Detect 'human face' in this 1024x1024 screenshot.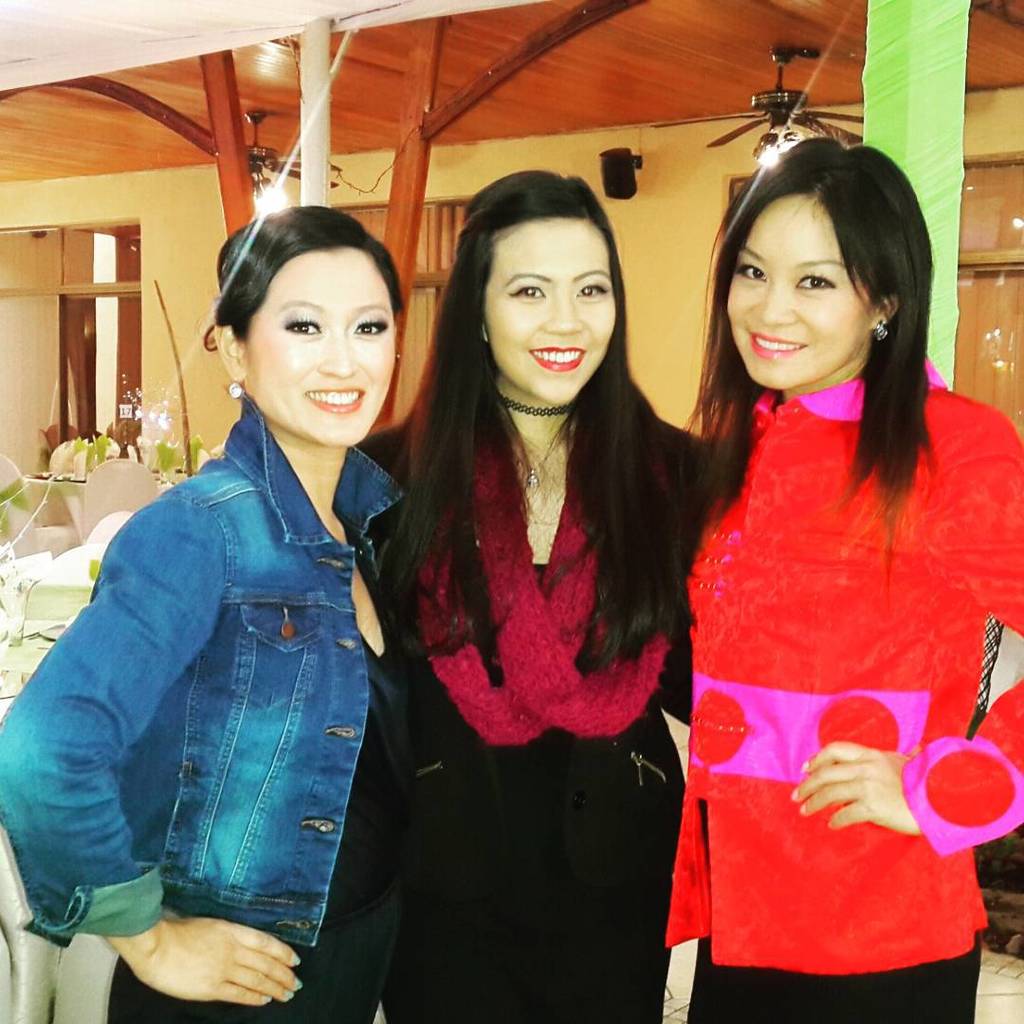
Detection: [727, 193, 874, 384].
